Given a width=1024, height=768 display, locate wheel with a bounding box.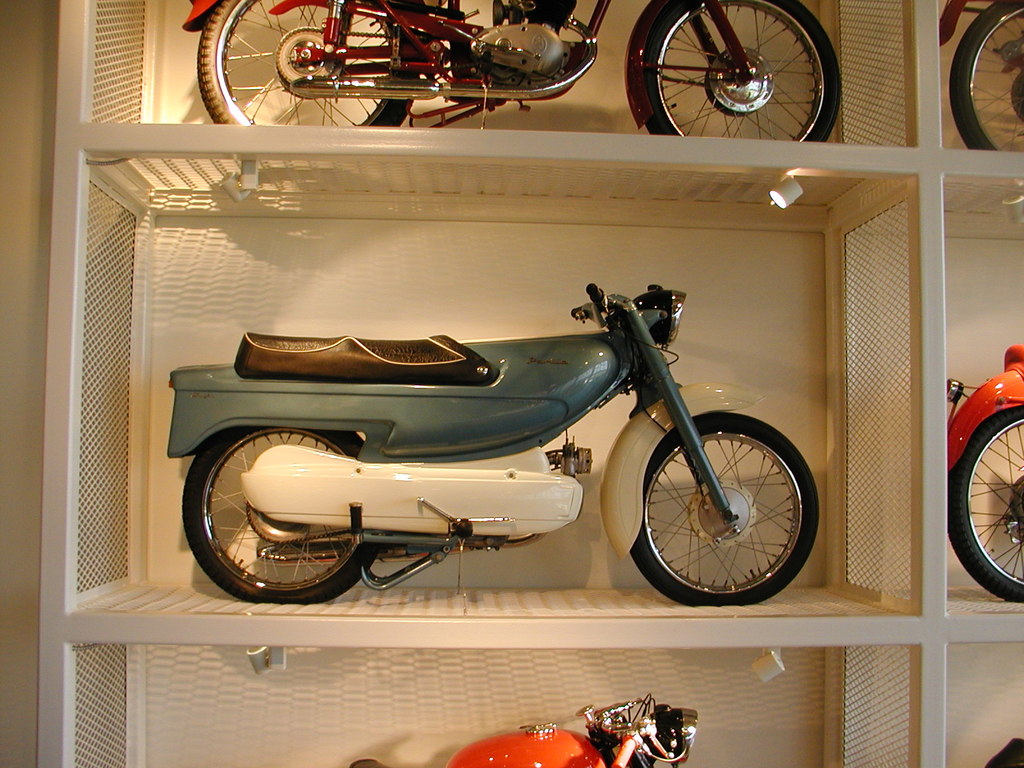
Located: x1=947 y1=400 x2=1023 y2=611.
